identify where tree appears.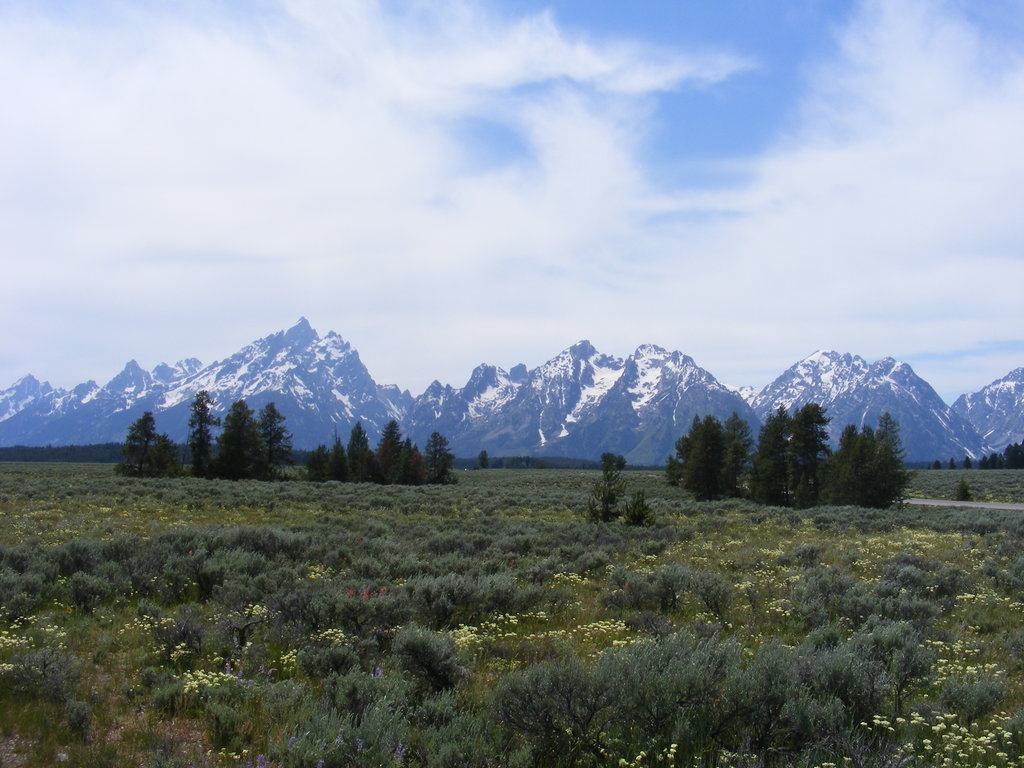
Appears at select_region(186, 394, 219, 474).
